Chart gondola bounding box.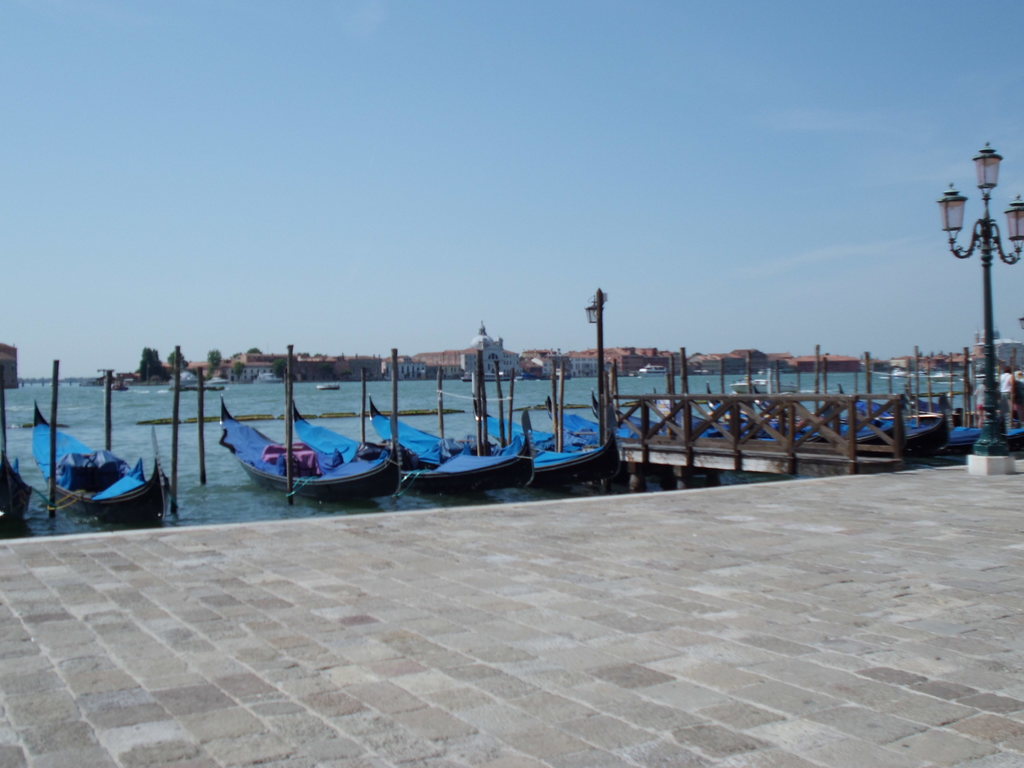
Charted: {"x1": 215, "y1": 388, "x2": 408, "y2": 507}.
